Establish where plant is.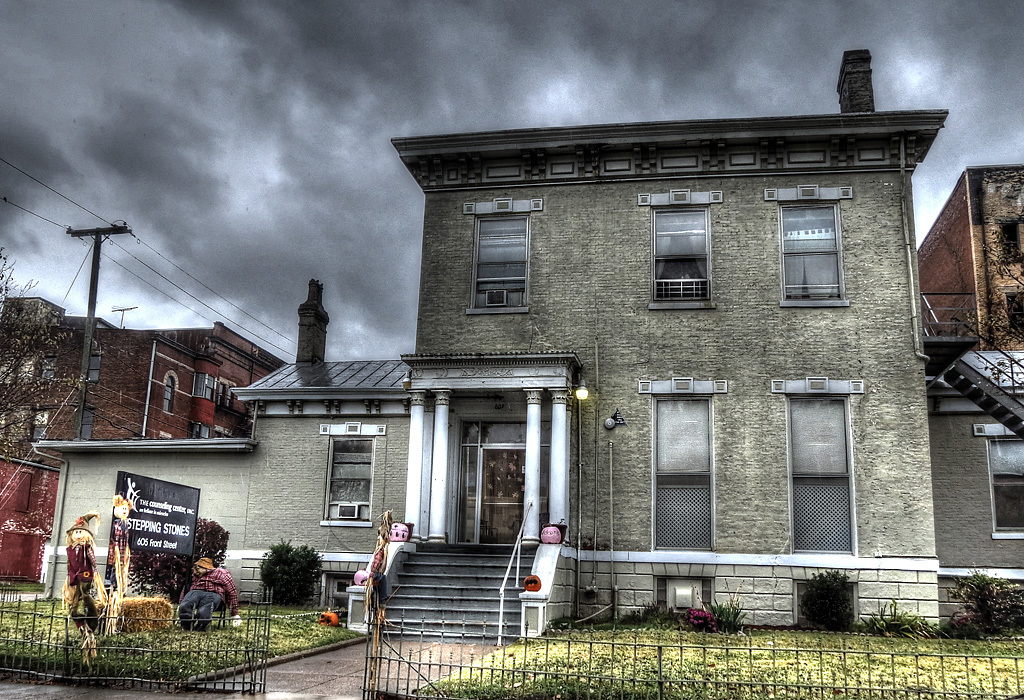
Established at <region>254, 526, 328, 609</region>.
